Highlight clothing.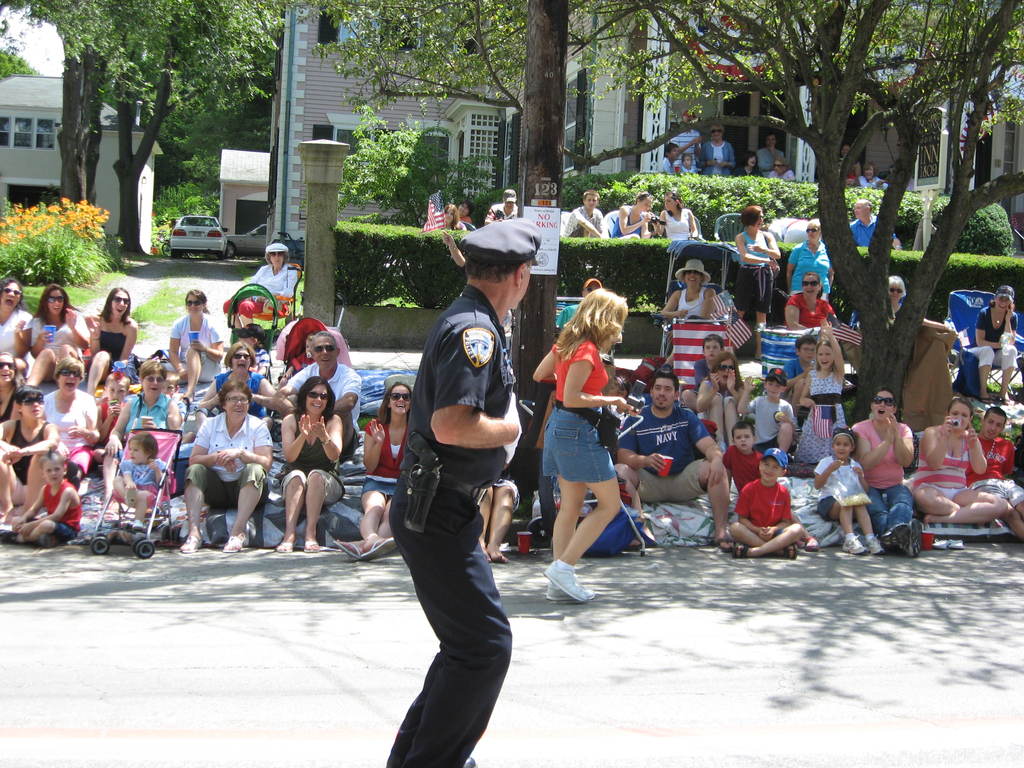
Highlighted region: (x1=183, y1=408, x2=275, y2=531).
